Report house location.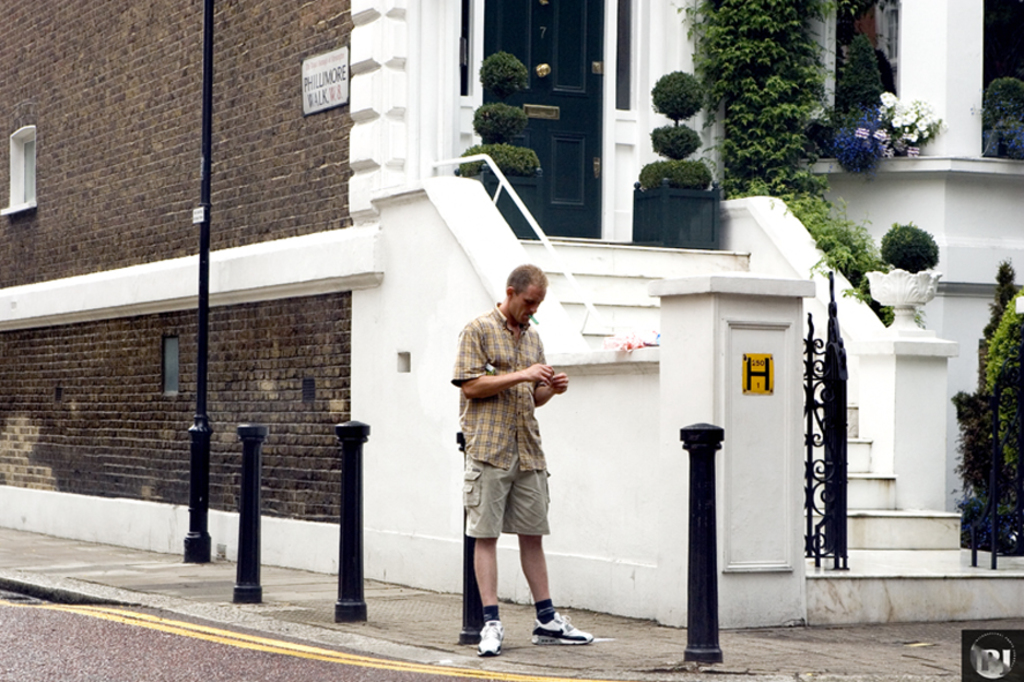
Report: {"left": 18, "top": 25, "right": 903, "bottom": 658}.
